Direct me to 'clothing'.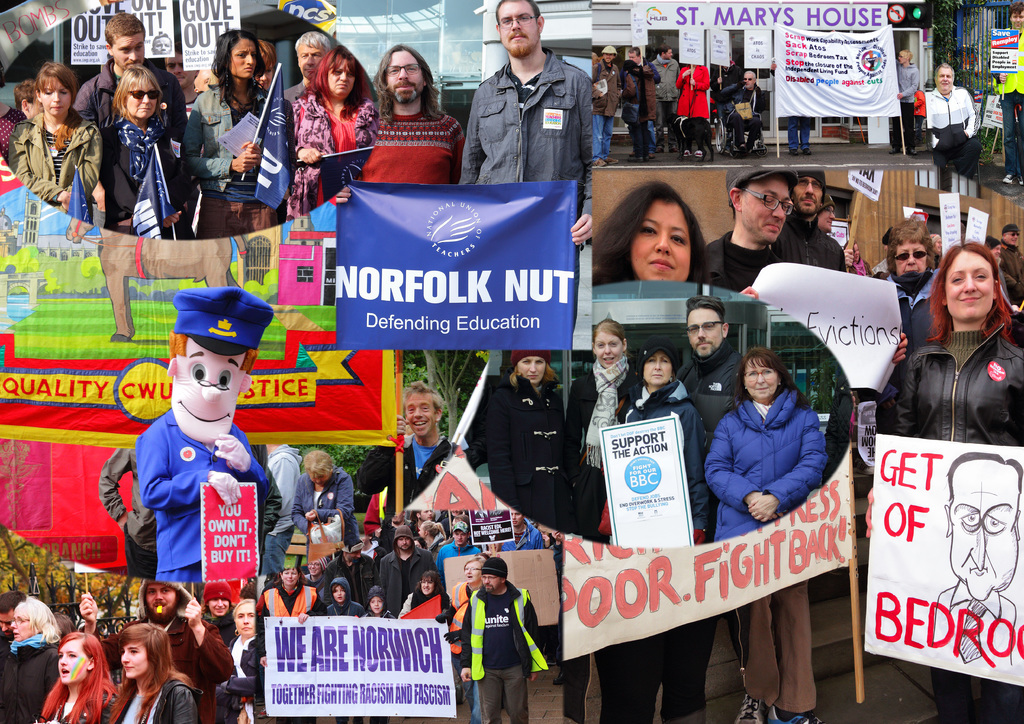
Direction: [left=647, top=54, right=681, bottom=151].
